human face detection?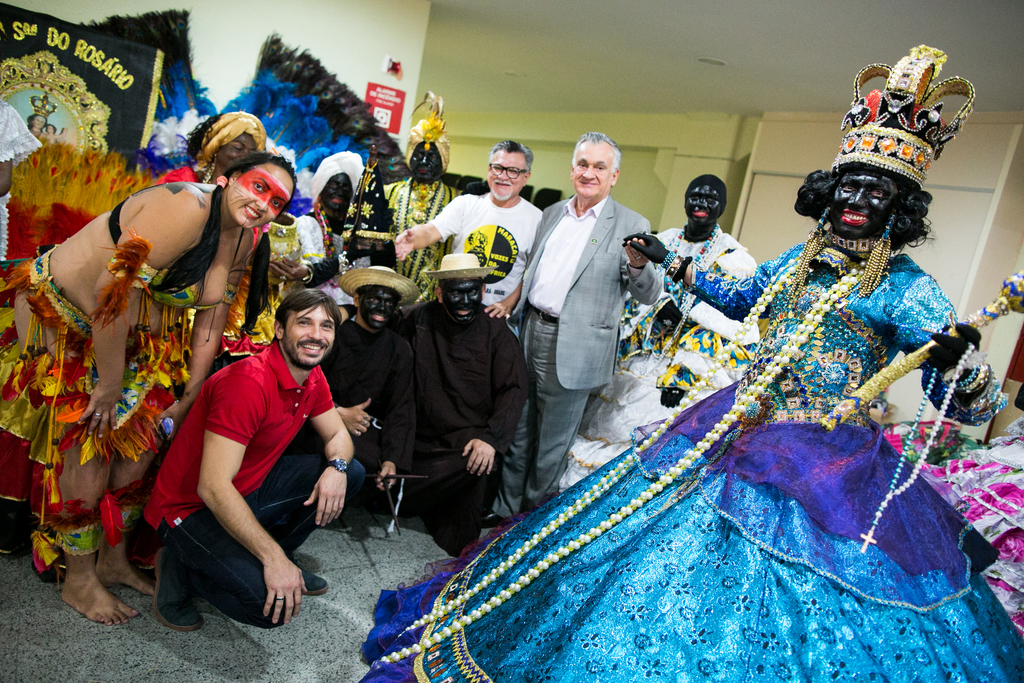
(445, 277, 481, 325)
